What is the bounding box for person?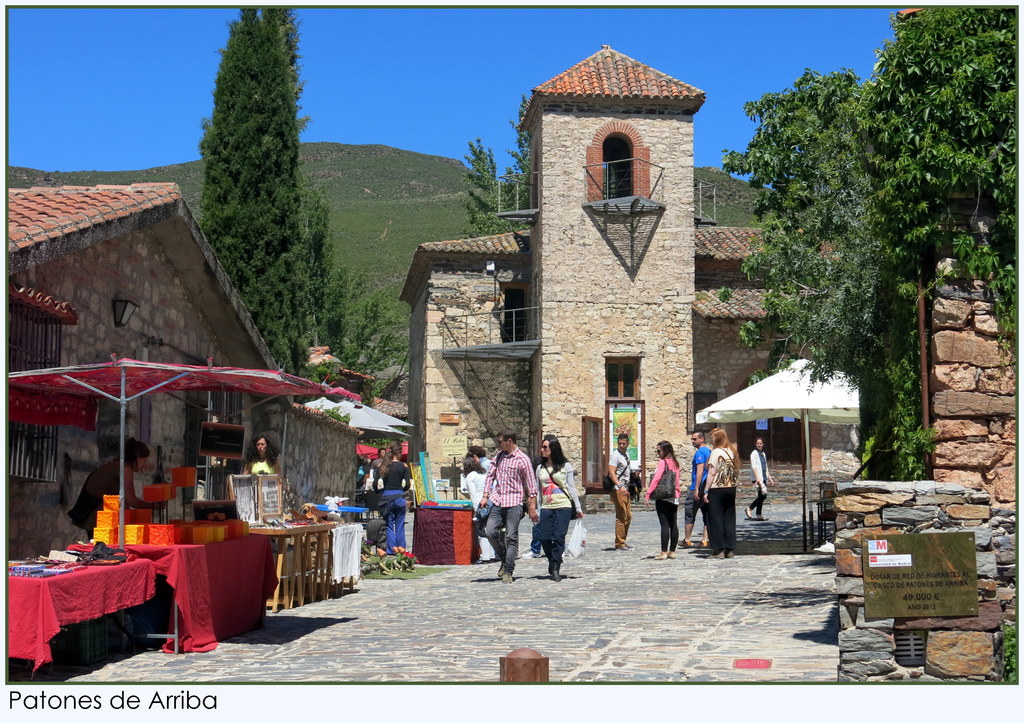
Rect(372, 446, 387, 466).
